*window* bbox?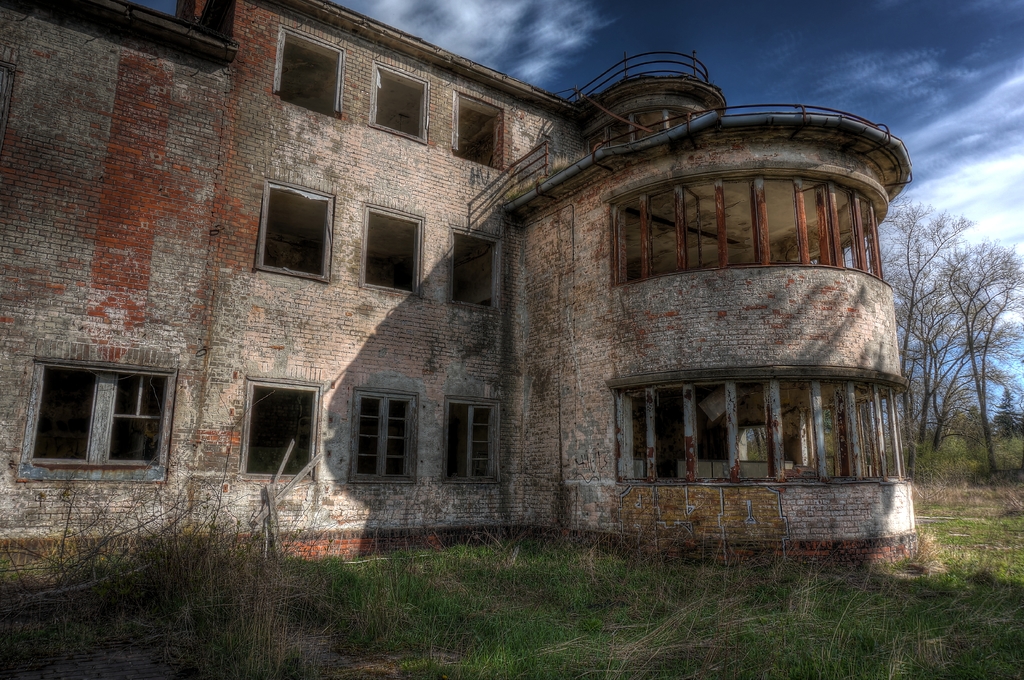
254, 180, 338, 282
